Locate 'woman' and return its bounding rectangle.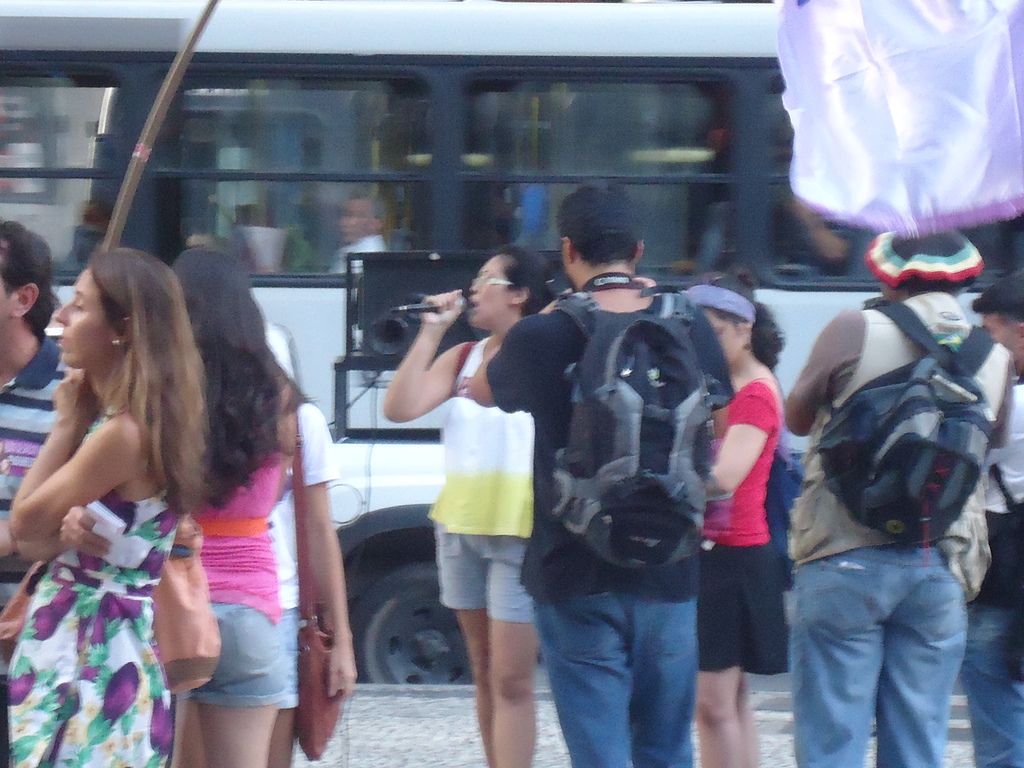
[x1=172, y1=246, x2=297, y2=767].
